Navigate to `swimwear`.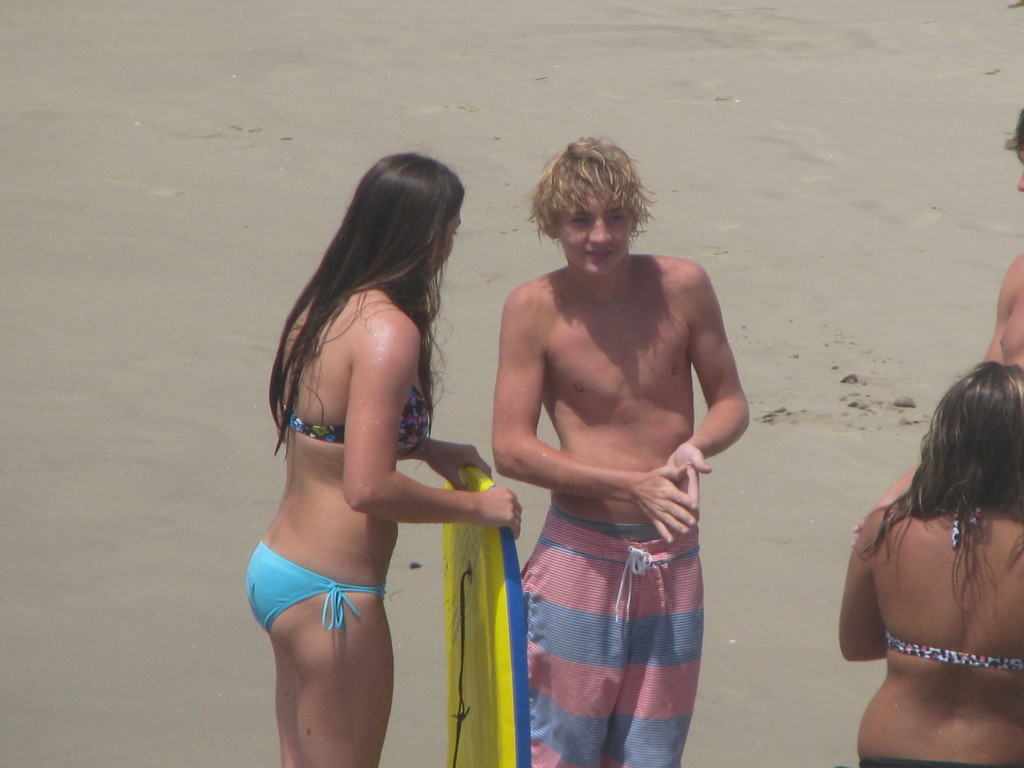
Navigation target: box=[861, 759, 990, 767].
